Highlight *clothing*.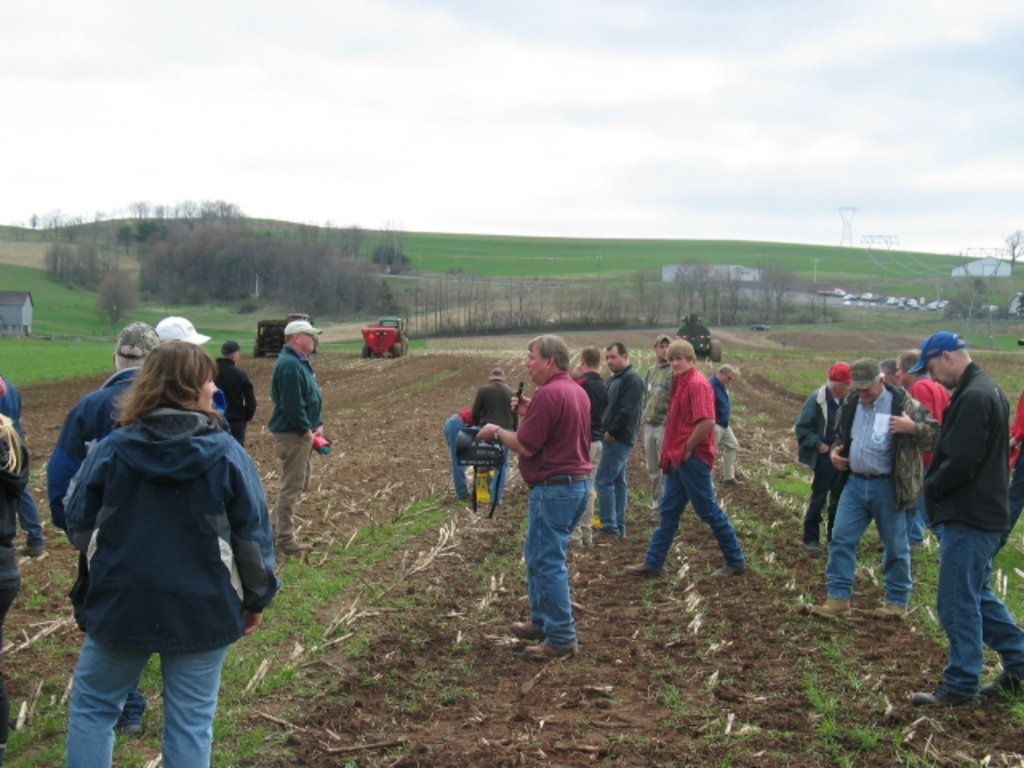
Highlighted region: <box>792,386,853,547</box>.
